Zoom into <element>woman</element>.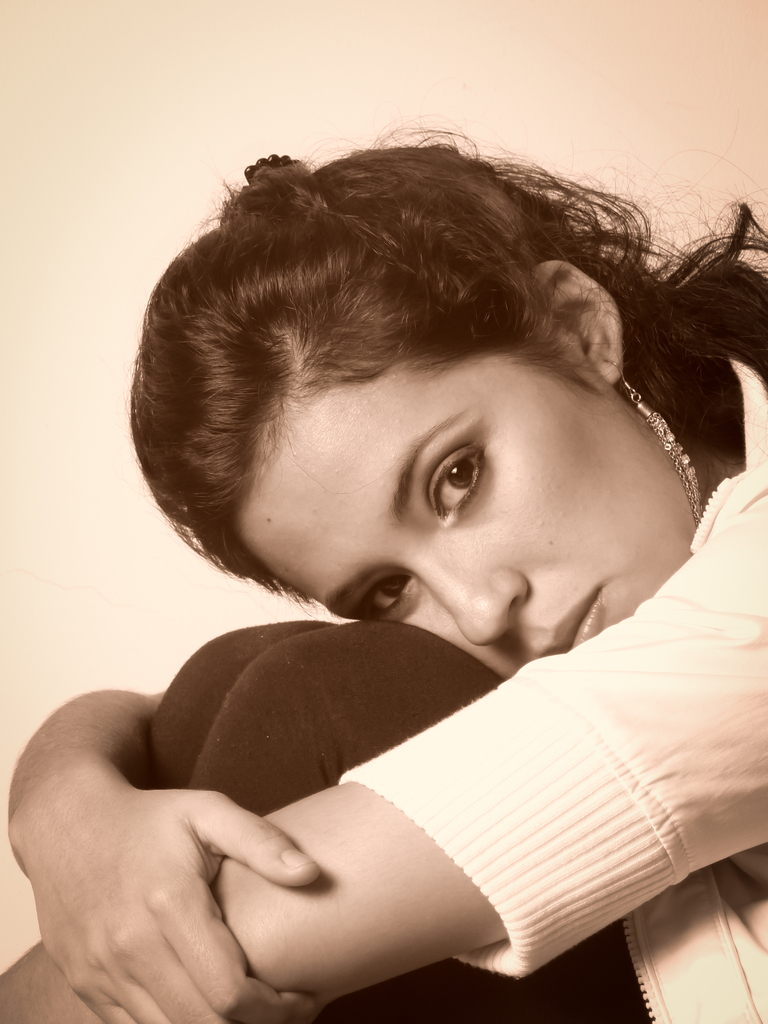
Zoom target: BBox(31, 123, 720, 1000).
